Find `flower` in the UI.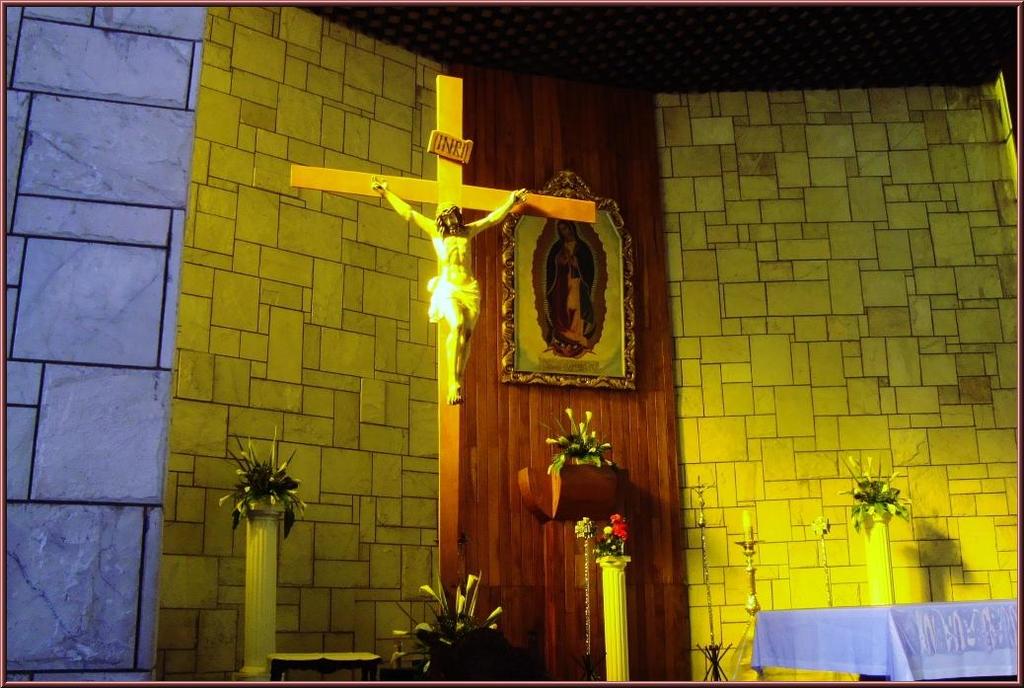
UI element at [x1=238, y1=468, x2=252, y2=477].
